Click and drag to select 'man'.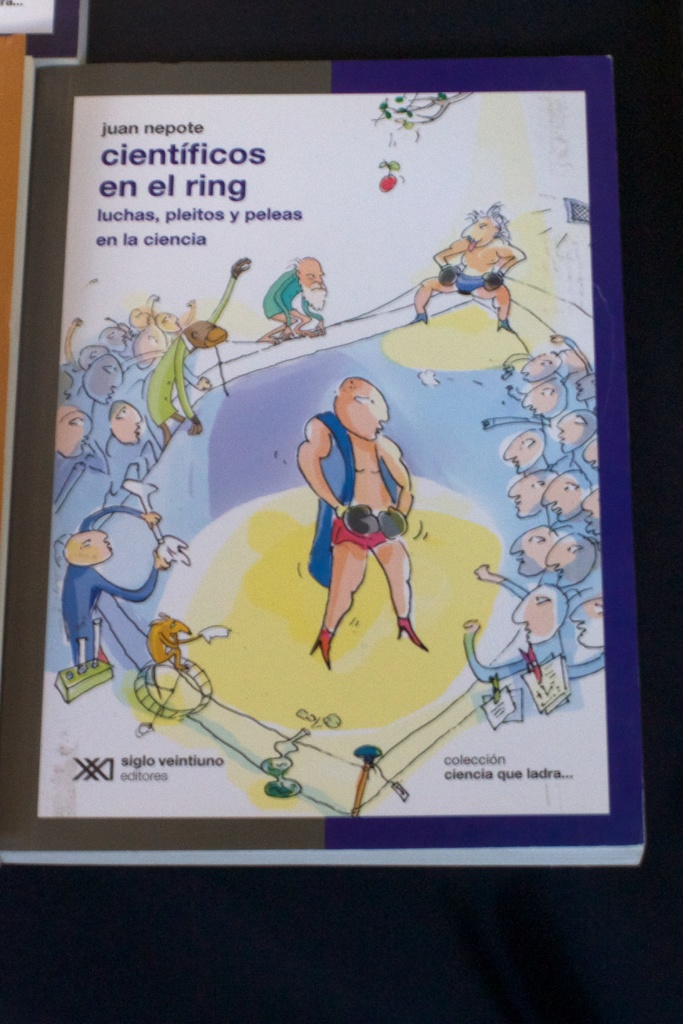
Selection: 308 374 431 673.
